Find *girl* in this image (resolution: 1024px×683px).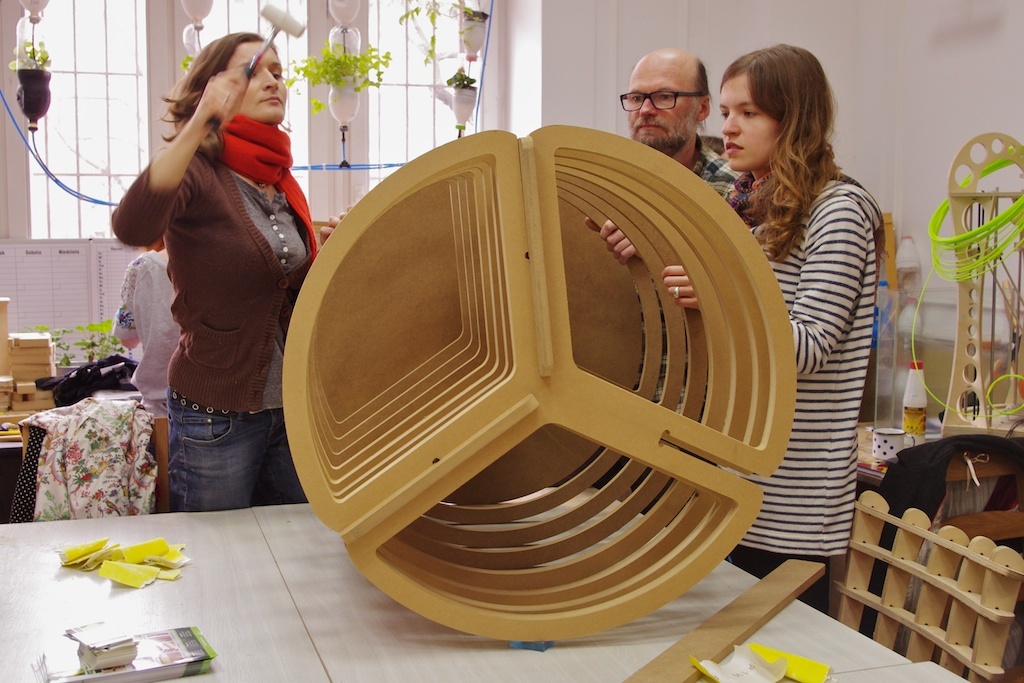
left=112, top=33, right=346, bottom=501.
